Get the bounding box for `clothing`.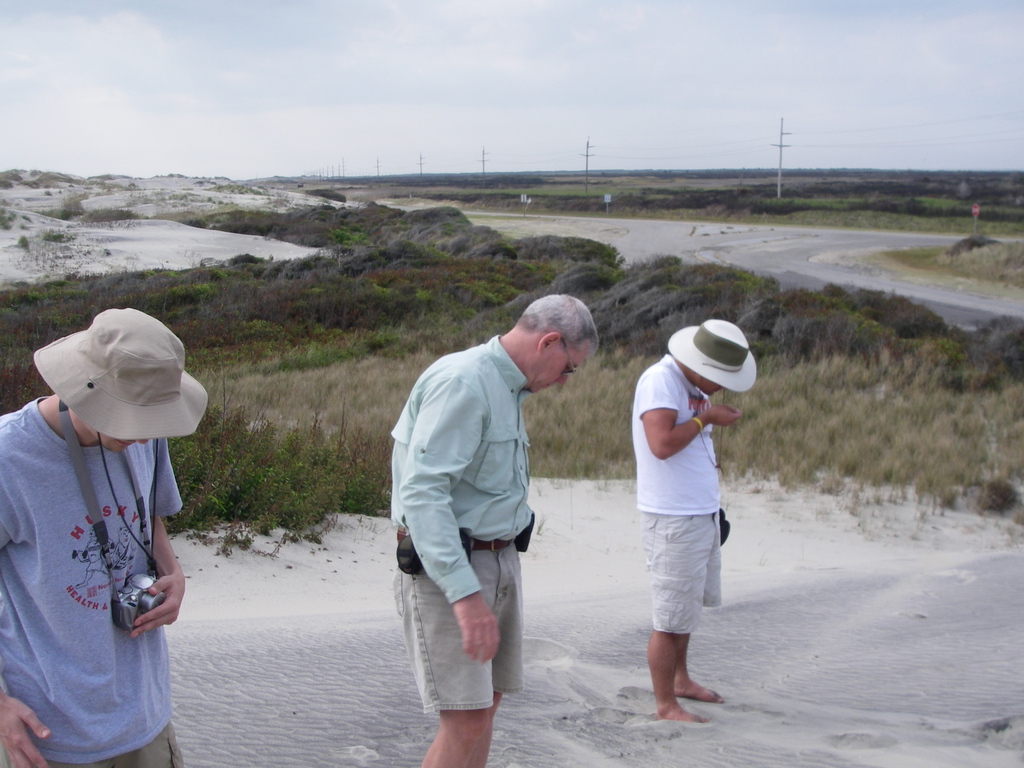
BBox(4, 364, 189, 734).
